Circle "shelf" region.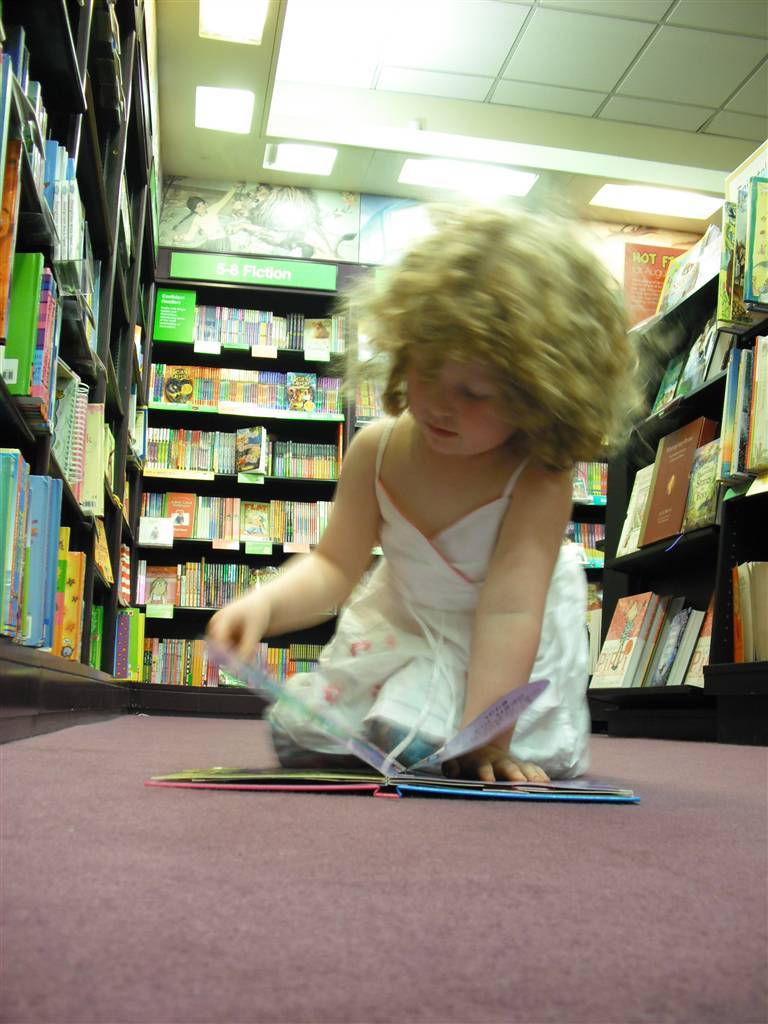
Region: [left=586, top=372, right=721, bottom=562].
